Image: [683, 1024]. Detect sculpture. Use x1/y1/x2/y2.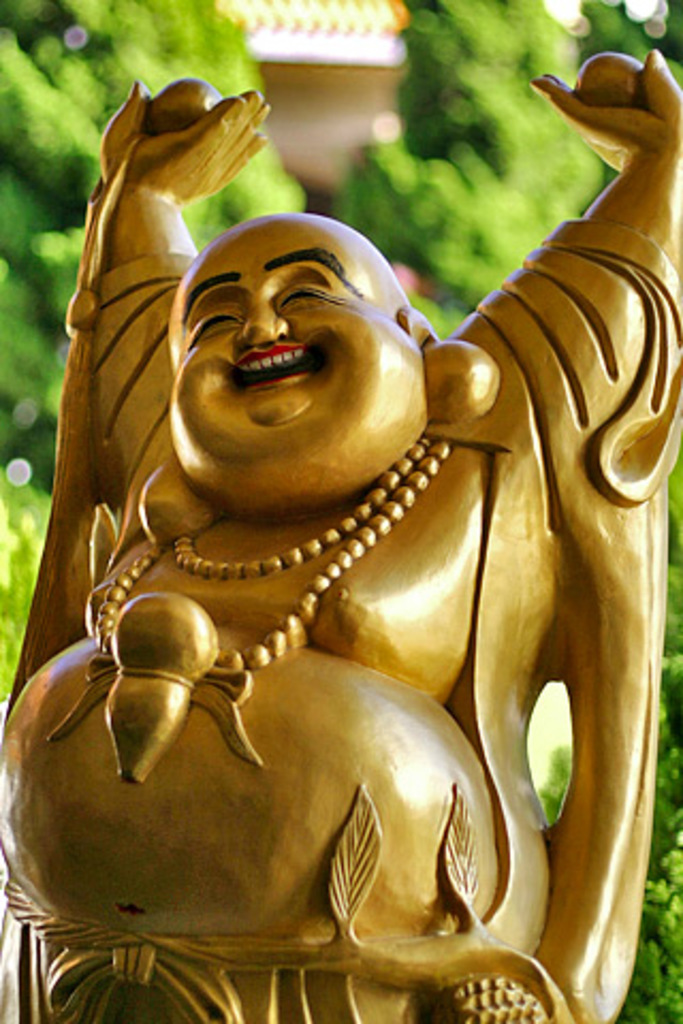
0/122/664/1023.
